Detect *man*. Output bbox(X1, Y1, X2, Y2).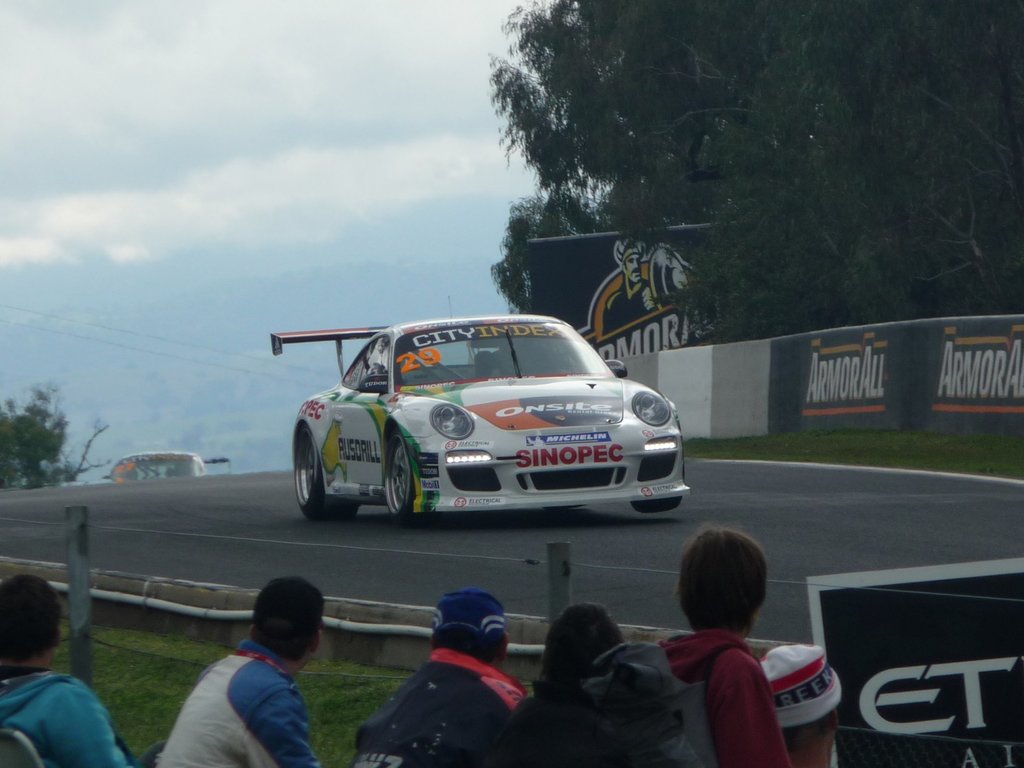
bbox(149, 581, 327, 767).
